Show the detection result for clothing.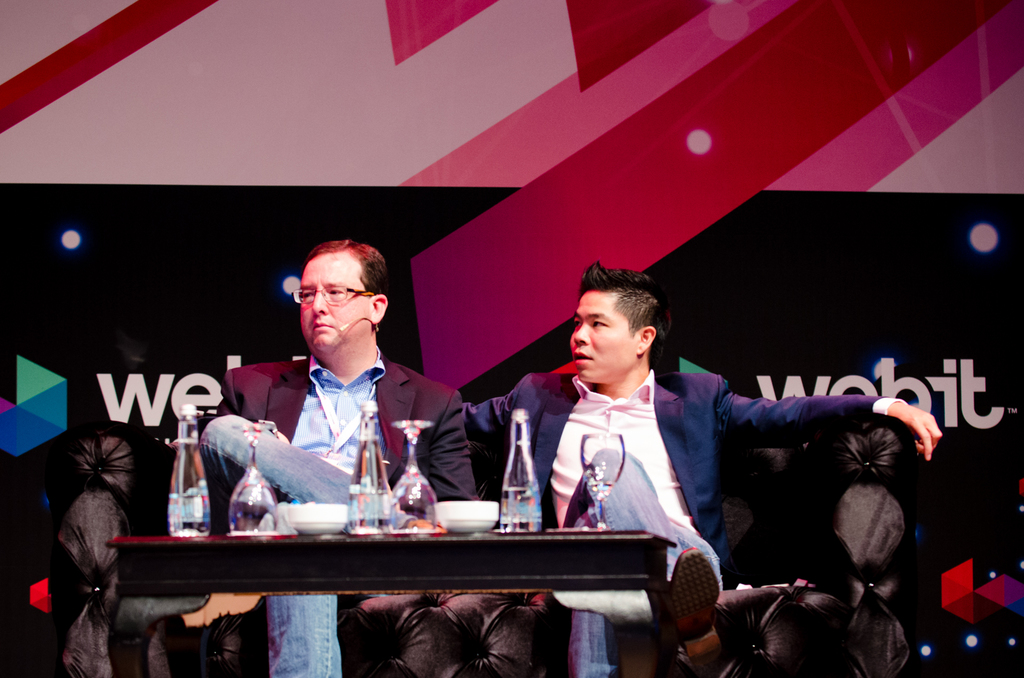
464/366/894/581.
